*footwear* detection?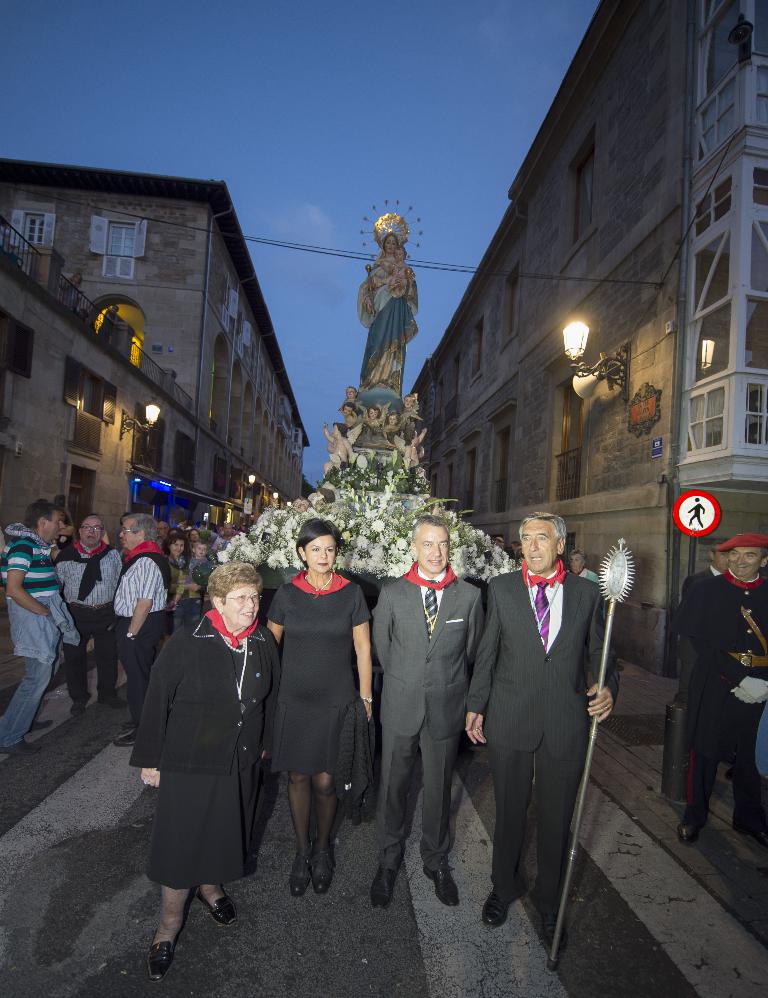
region(309, 843, 333, 894)
